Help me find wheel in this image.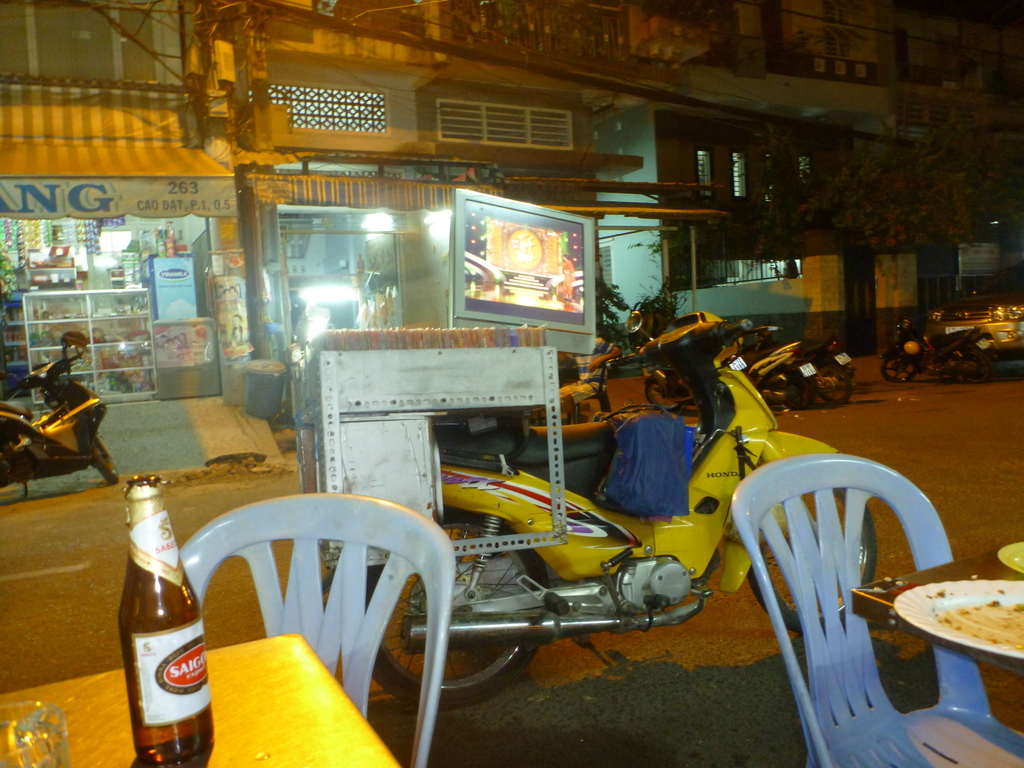
Found it: {"x1": 816, "y1": 365, "x2": 849, "y2": 402}.
